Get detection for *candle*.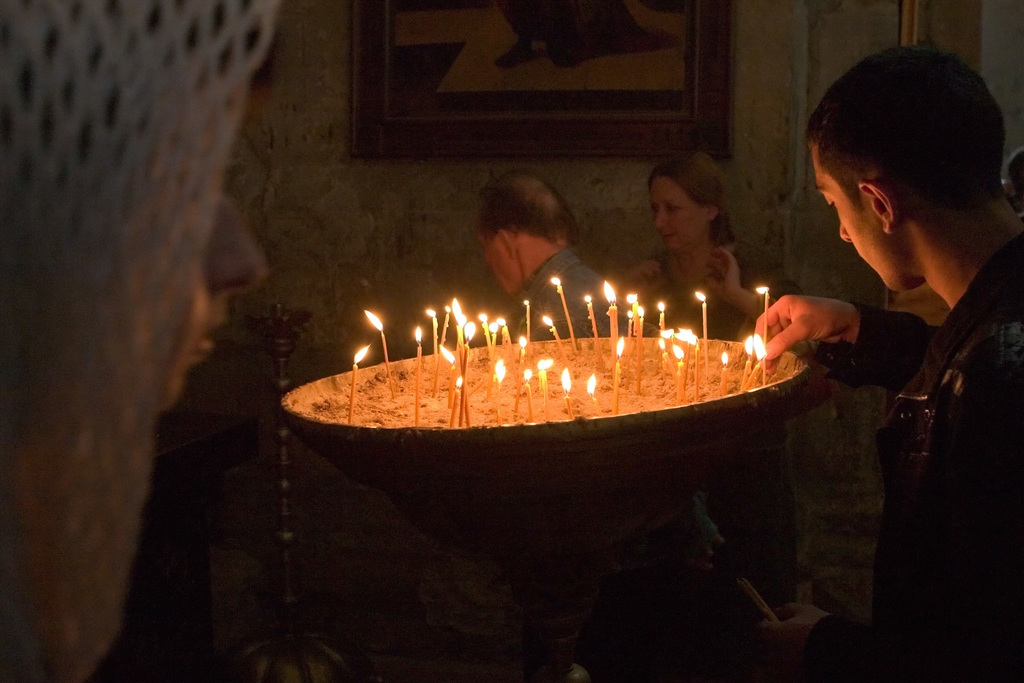
Detection: left=518, top=333, right=526, bottom=365.
